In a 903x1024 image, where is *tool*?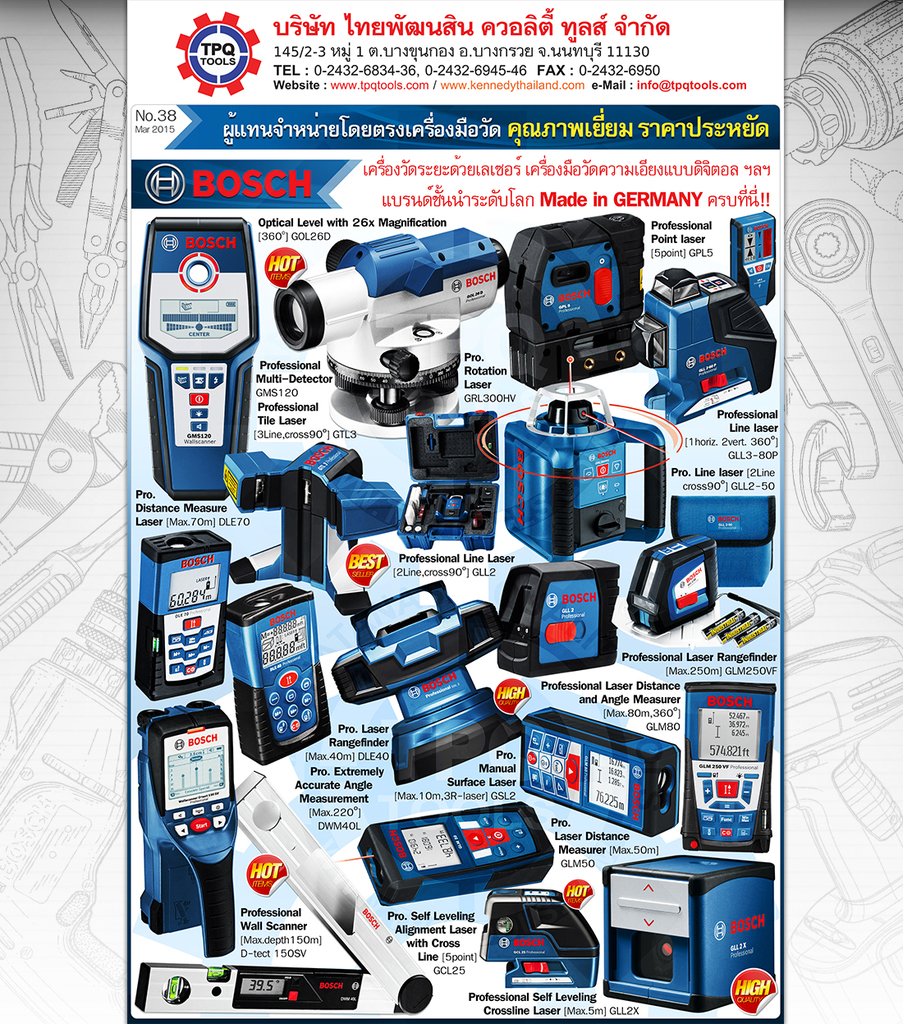
region(301, 581, 511, 769).
